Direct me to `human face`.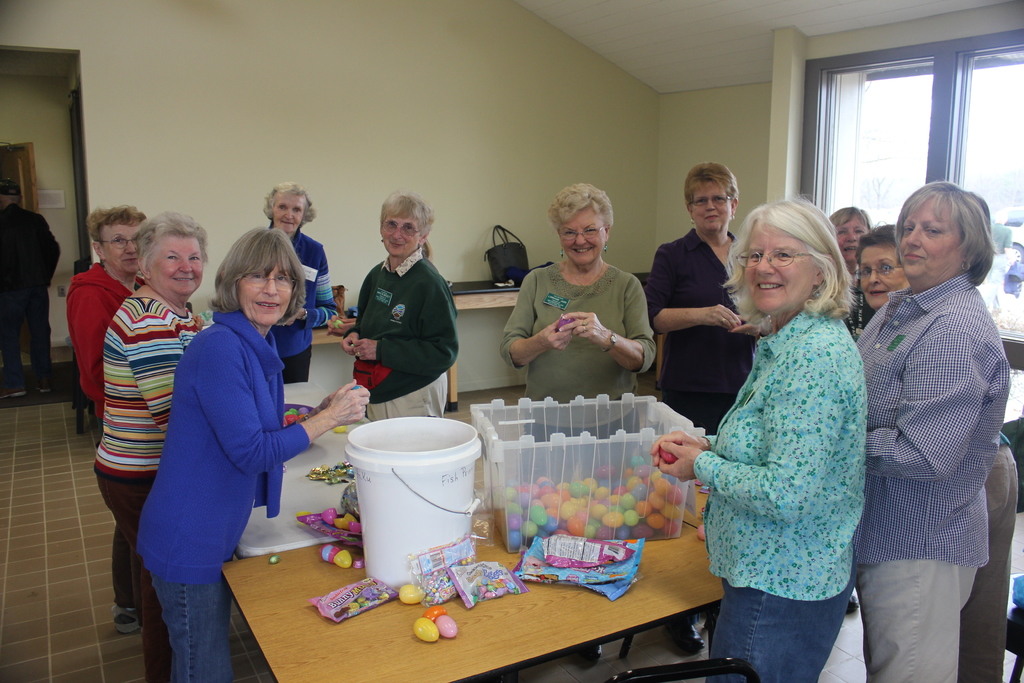
Direction: pyautogui.locateOnScreen(154, 237, 207, 295).
